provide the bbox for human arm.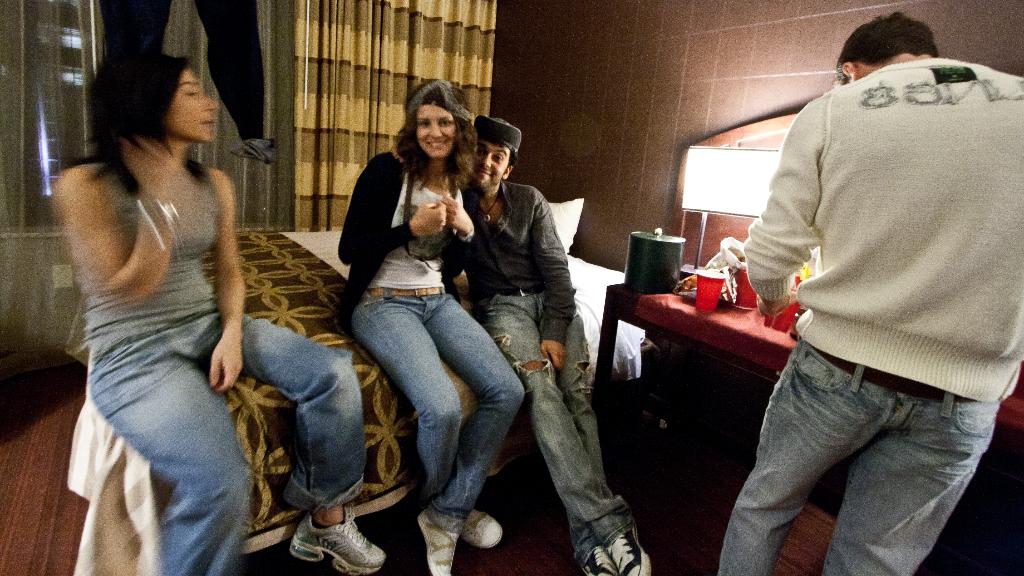
x1=743 y1=116 x2=818 y2=318.
